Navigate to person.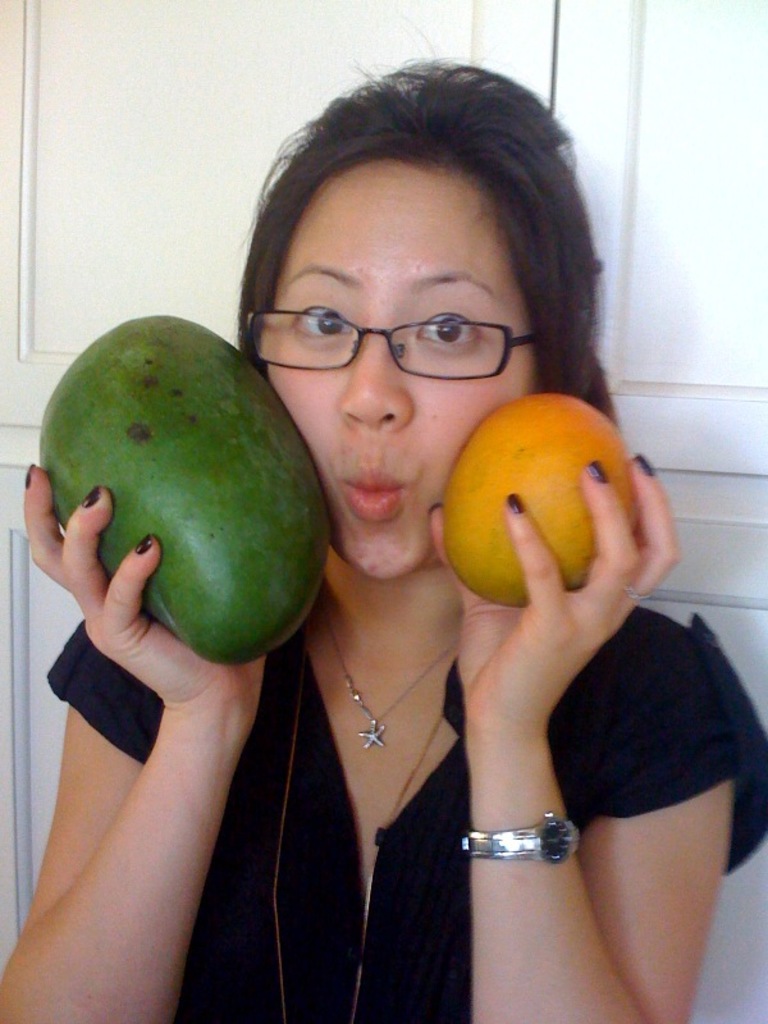
Navigation target: <box>0,9,767,1023</box>.
